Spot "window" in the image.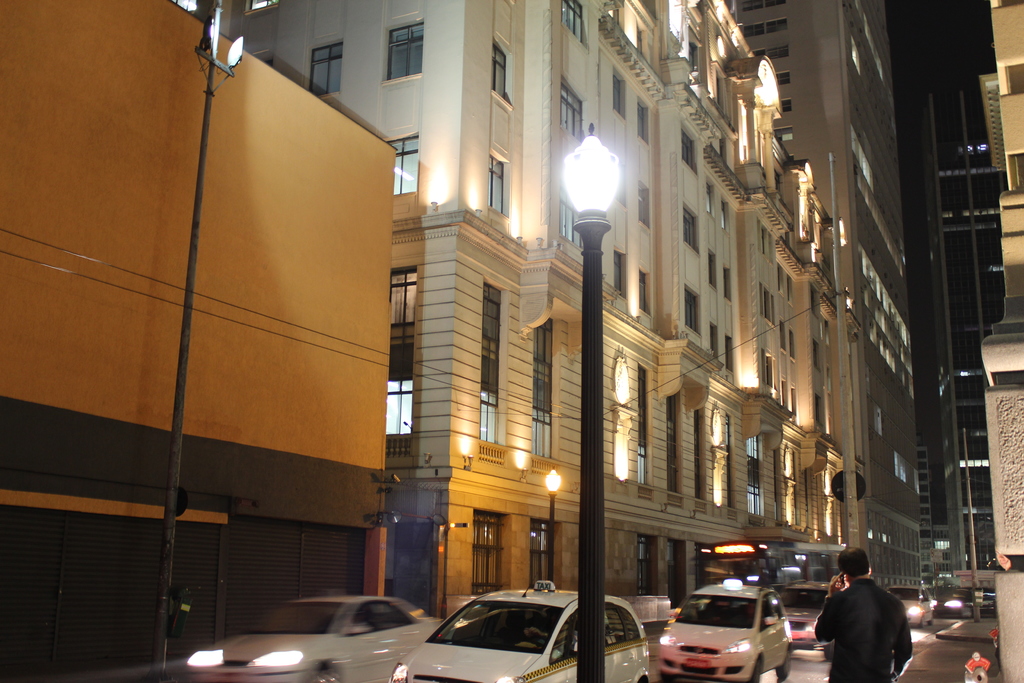
"window" found at box=[390, 136, 416, 199].
